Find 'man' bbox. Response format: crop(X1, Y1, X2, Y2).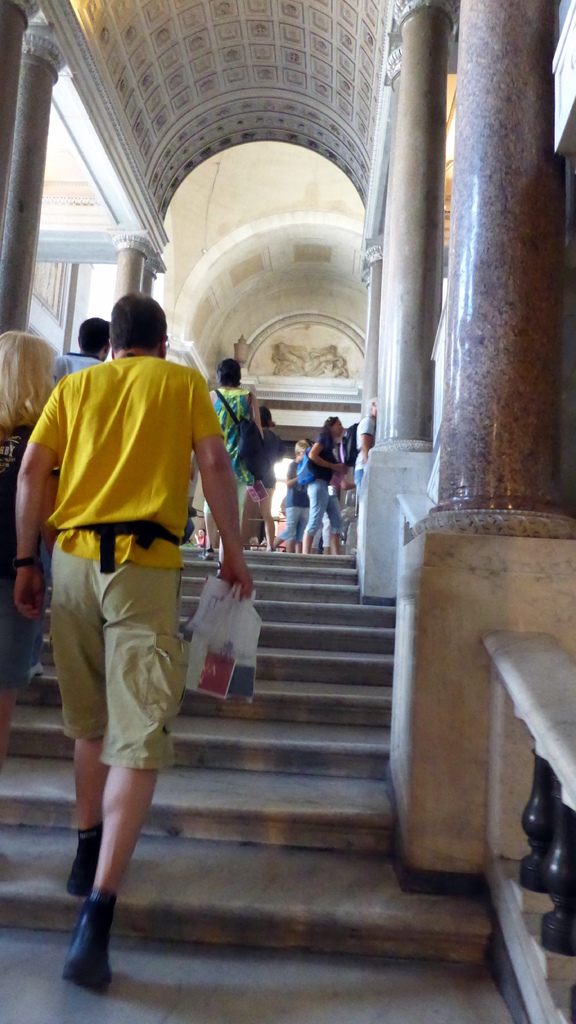
crop(16, 295, 251, 993).
